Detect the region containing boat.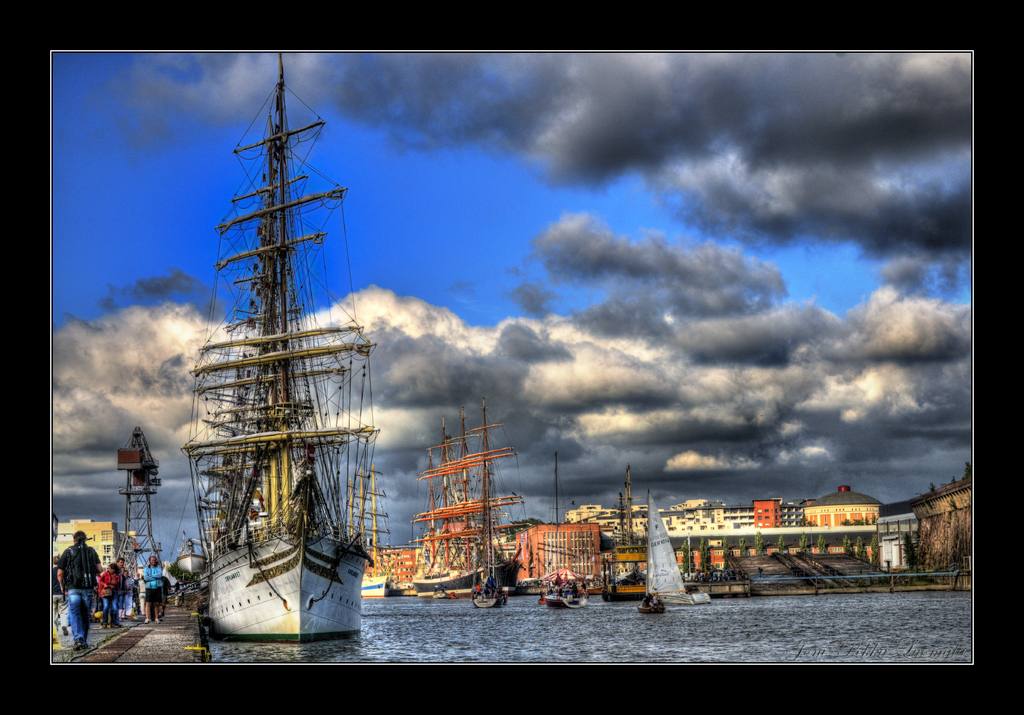
bbox=(129, 125, 369, 621).
